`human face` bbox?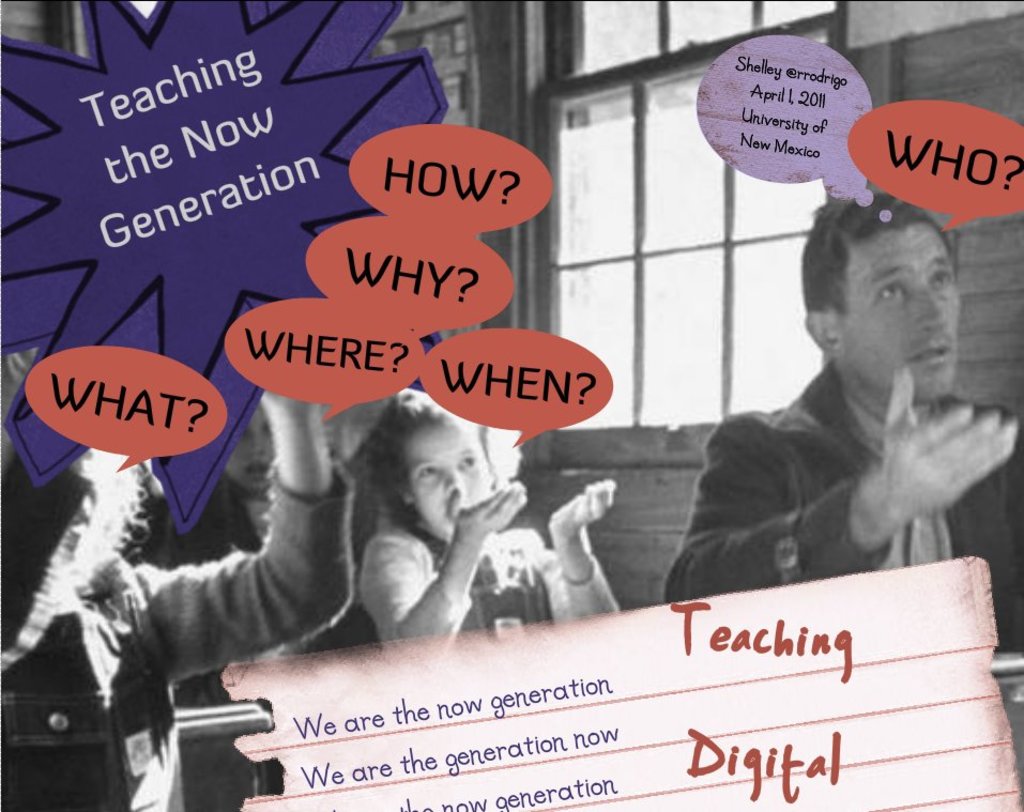
crop(219, 403, 281, 493)
